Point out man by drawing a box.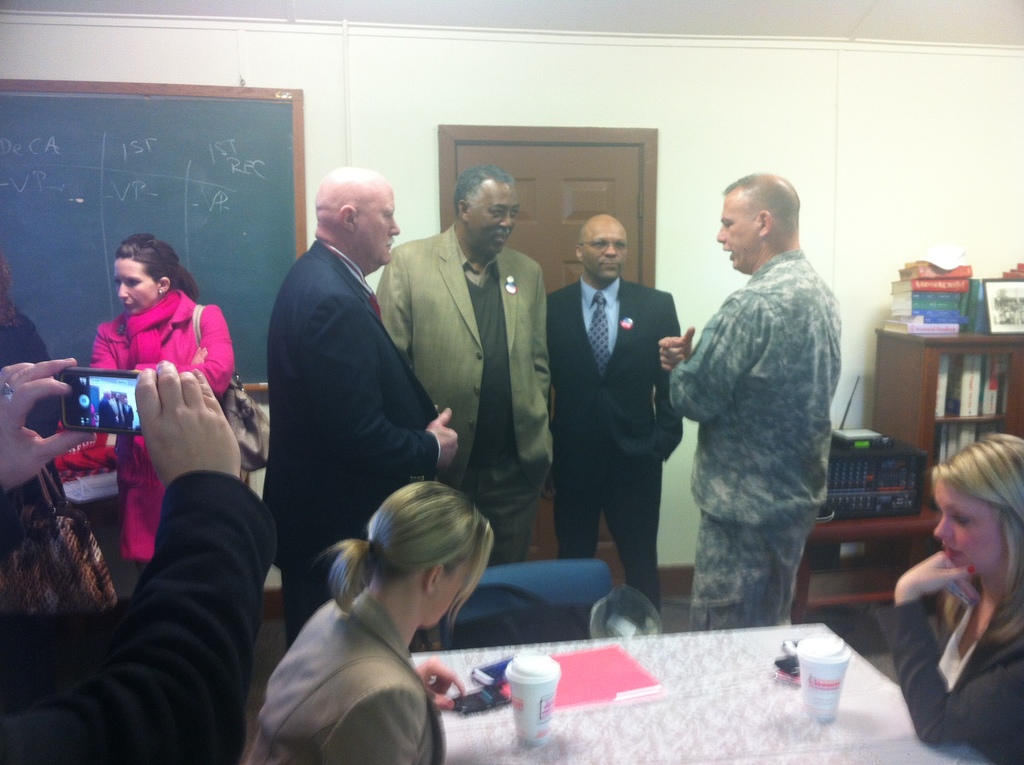
[left=99, top=390, right=113, bottom=428].
